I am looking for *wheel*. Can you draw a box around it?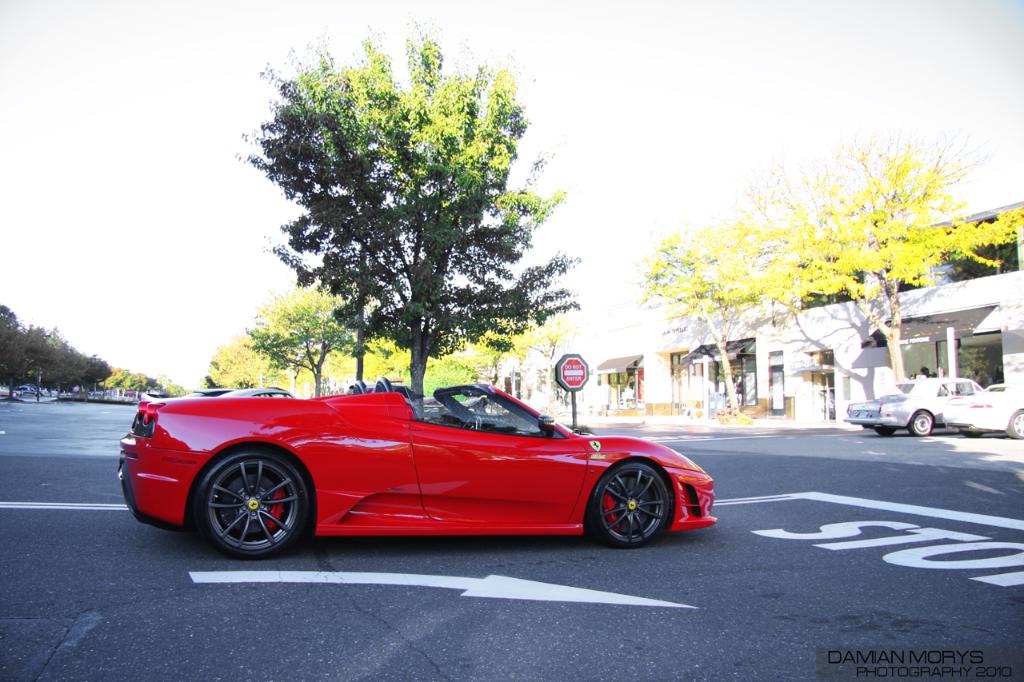
Sure, the bounding box is <box>195,447,313,560</box>.
